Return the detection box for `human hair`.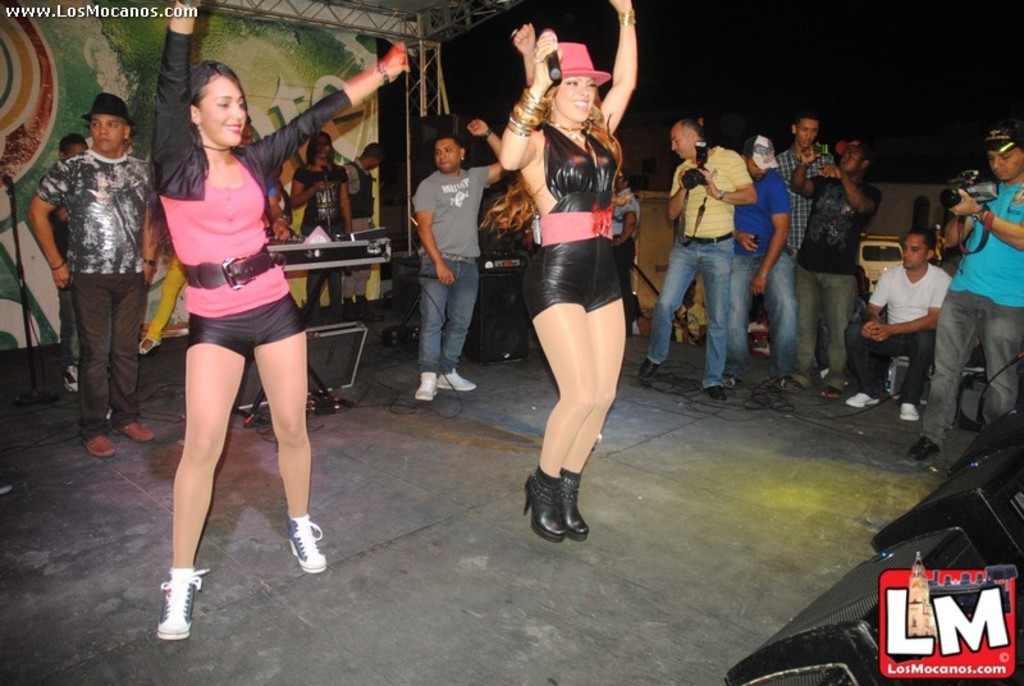
crop(792, 111, 820, 127).
